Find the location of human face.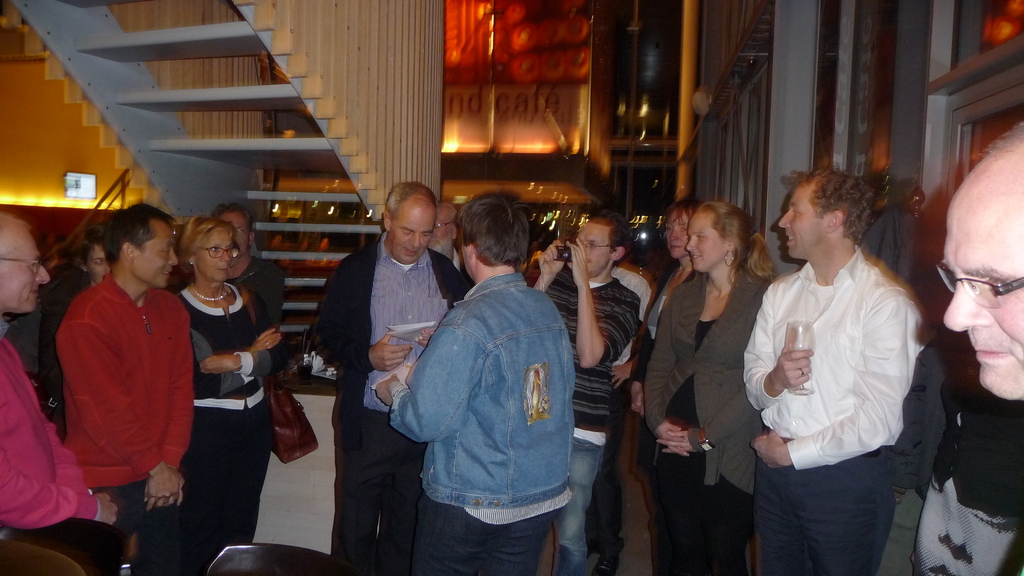
Location: region(685, 212, 728, 272).
